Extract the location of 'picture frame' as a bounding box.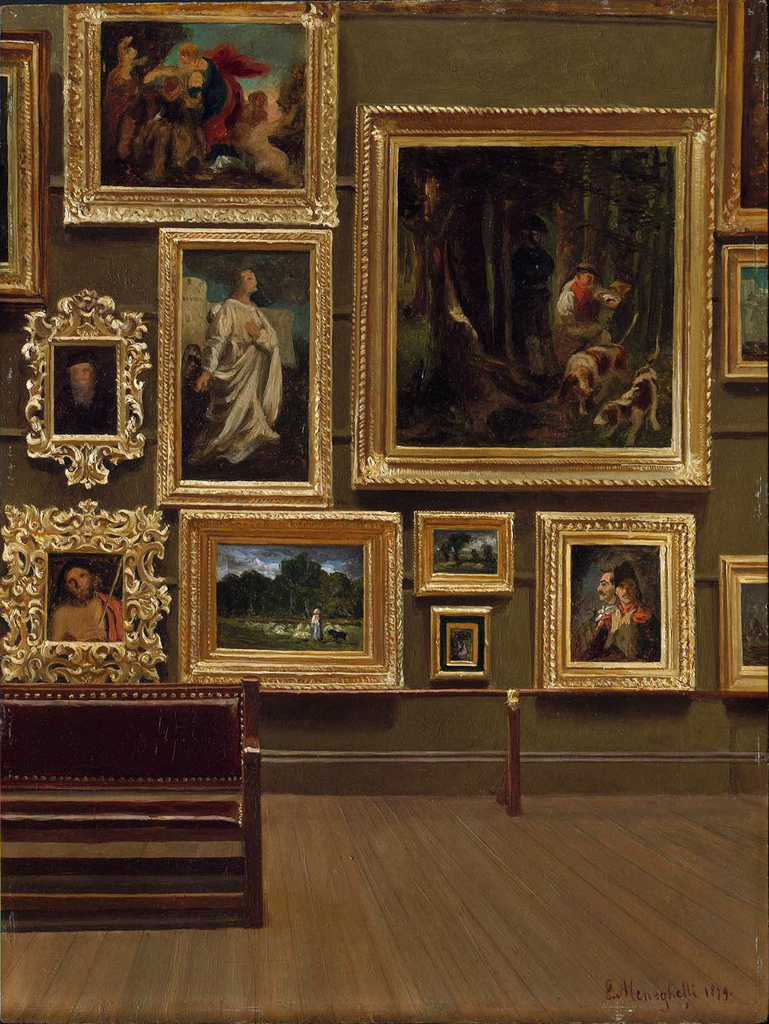
{"left": 709, "top": 0, "right": 768, "bottom": 239}.
